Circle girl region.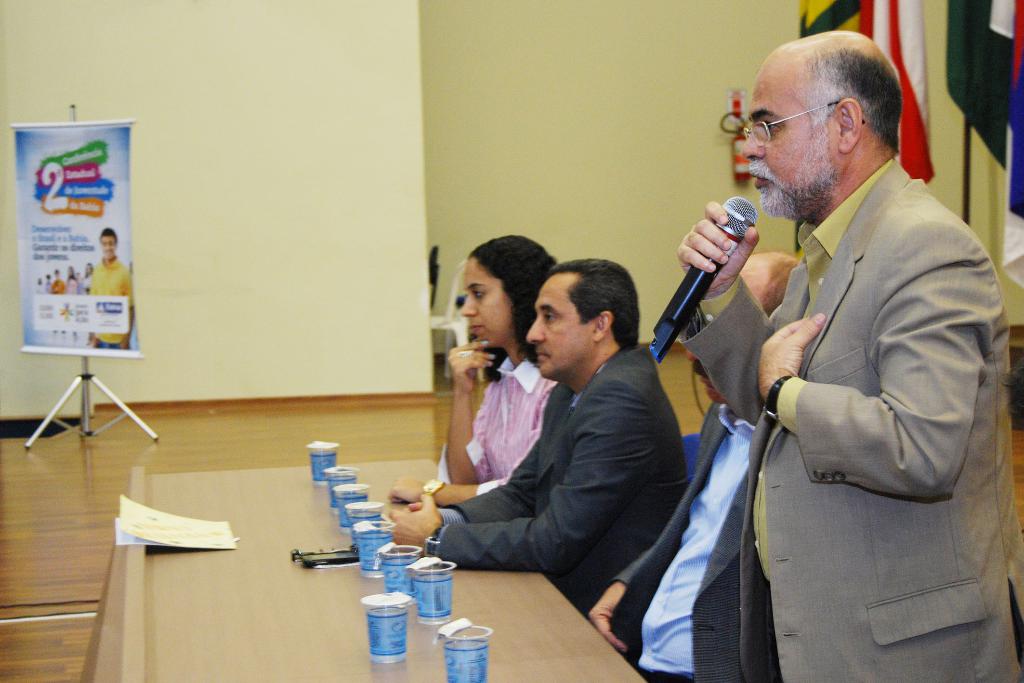
Region: region(385, 234, 556, 514).
